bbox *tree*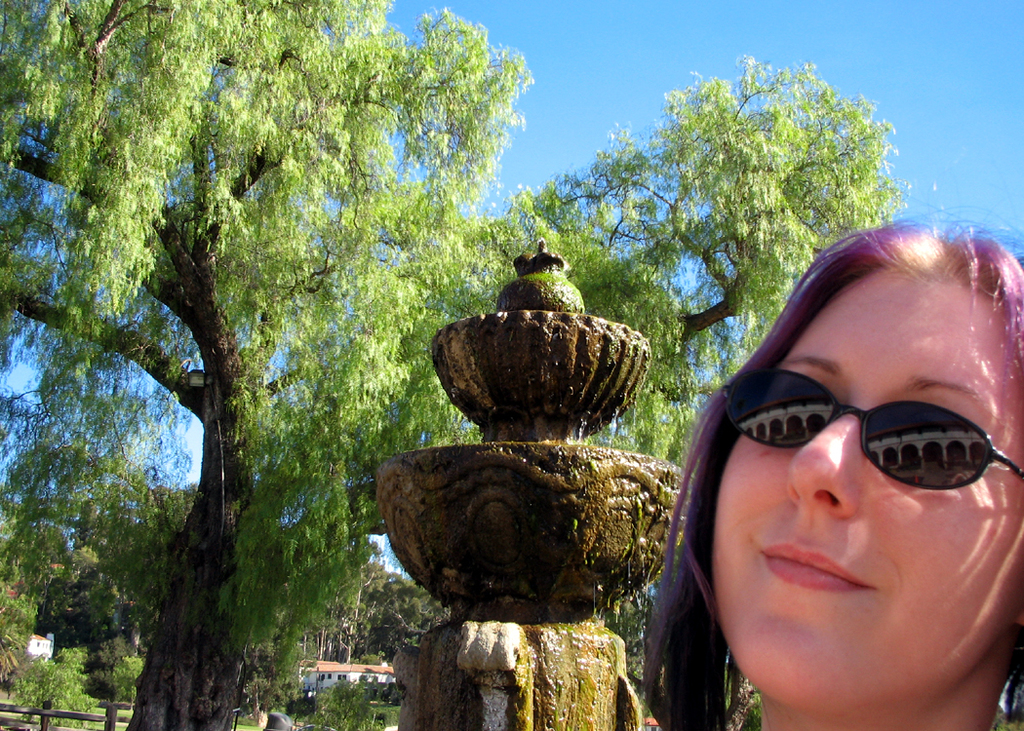
[0,0,539,726]
